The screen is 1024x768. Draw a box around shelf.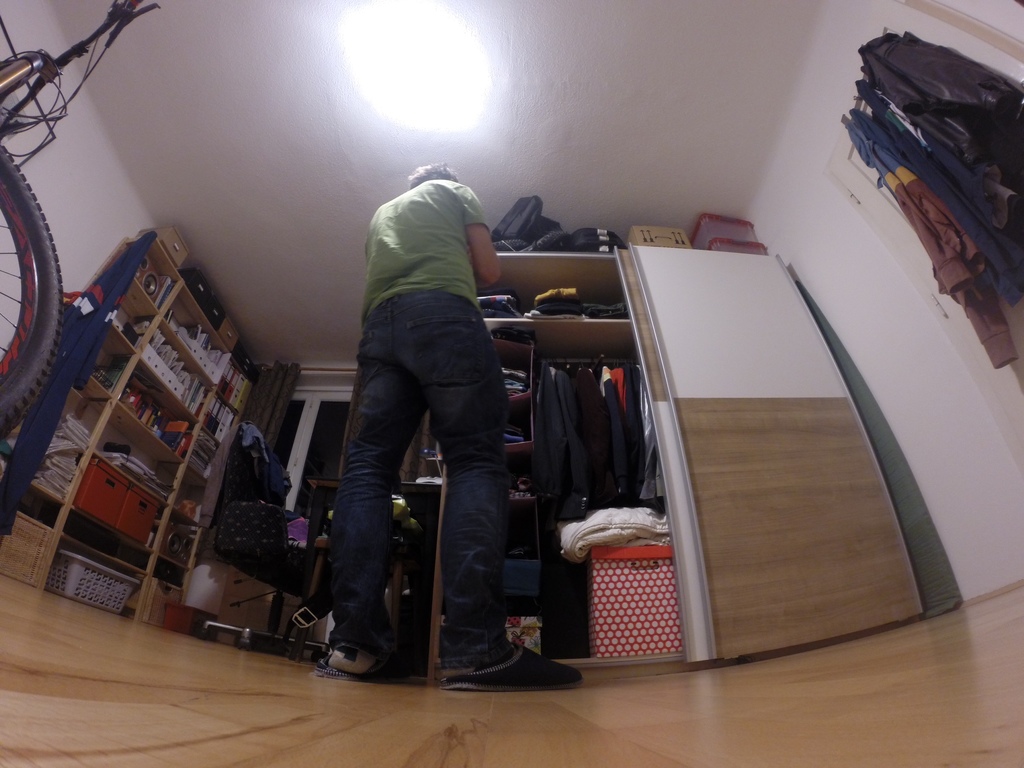
<region>453, 248, 921, 666</region>.
